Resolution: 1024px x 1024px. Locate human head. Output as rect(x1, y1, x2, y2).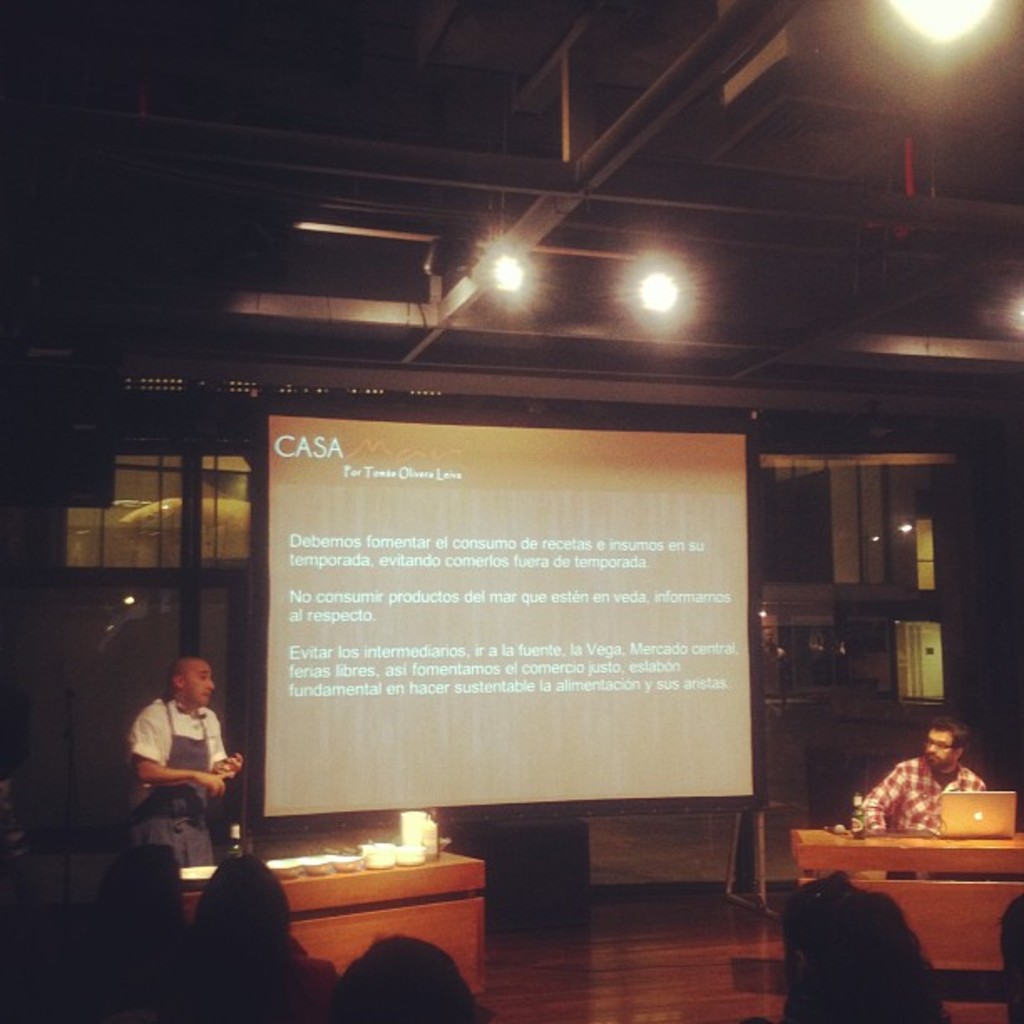
rect(191, 862, 296, 959).
